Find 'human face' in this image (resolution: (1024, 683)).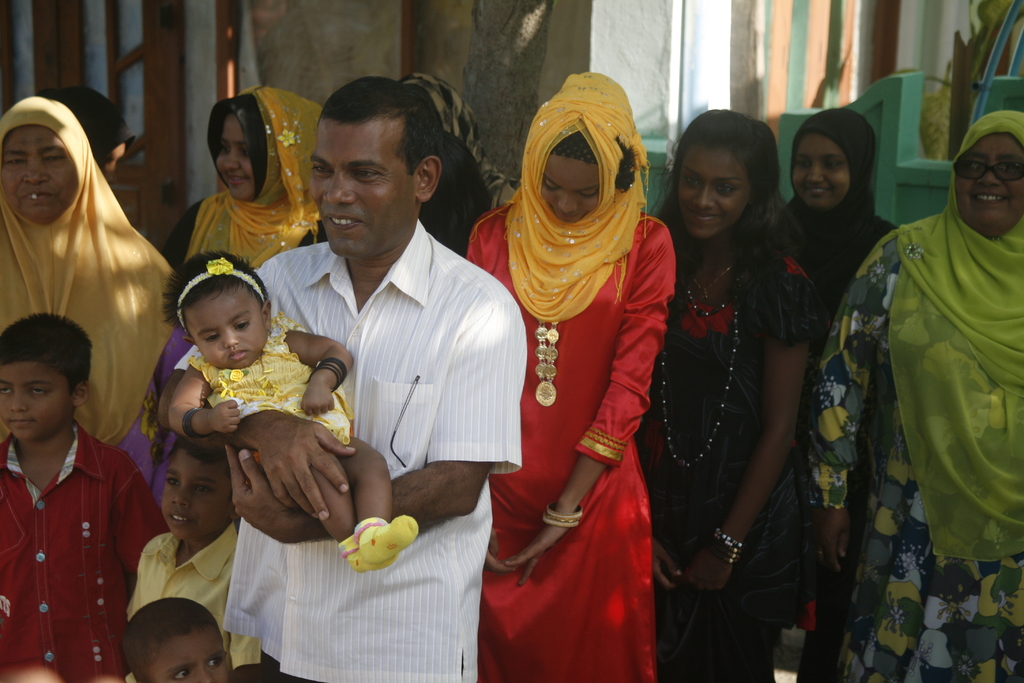
select_region(186, 281, 268, 366).
